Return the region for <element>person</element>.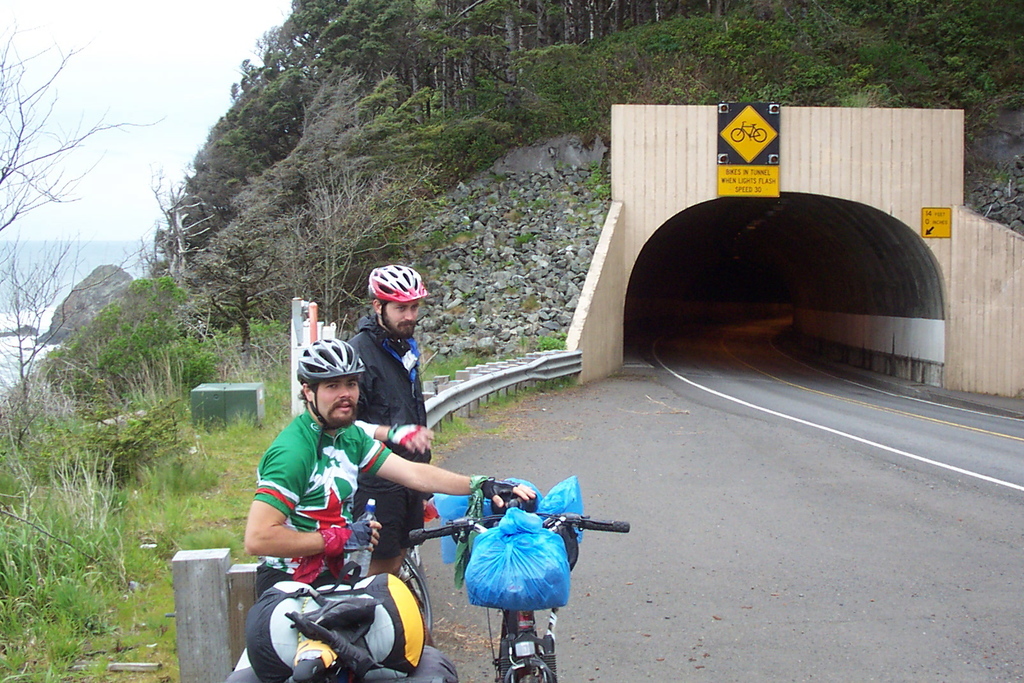
pyautogui.locateOnScreen(335, 261, 436, 643).
